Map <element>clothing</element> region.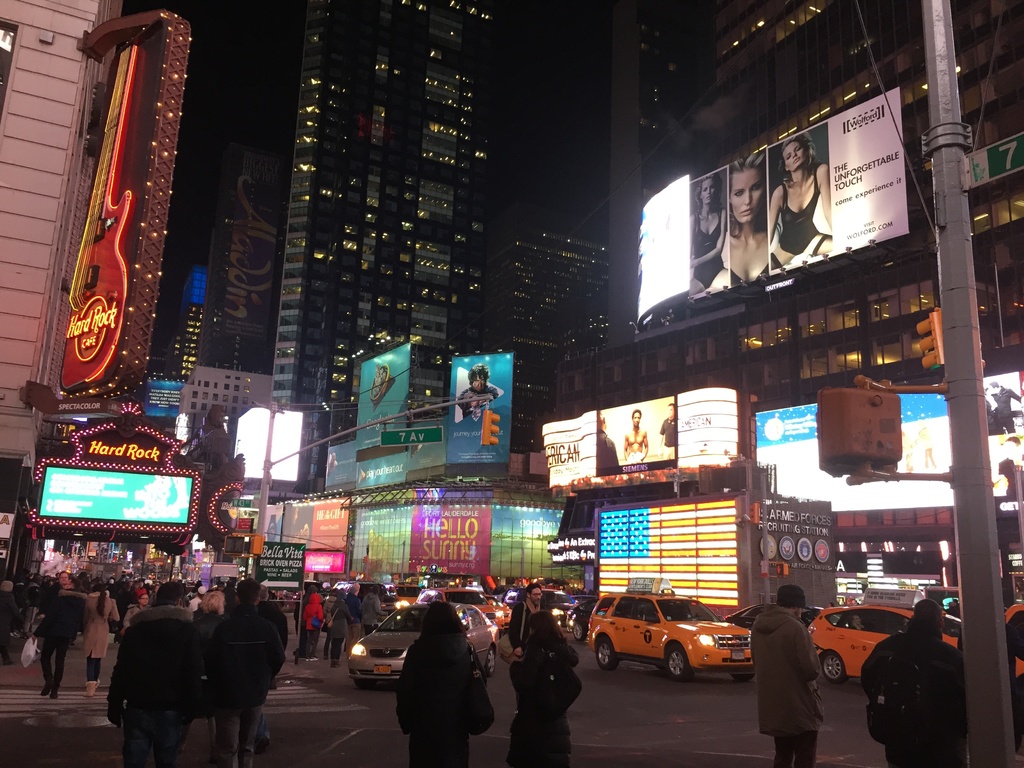
Mapped to 863 630 968 767.
